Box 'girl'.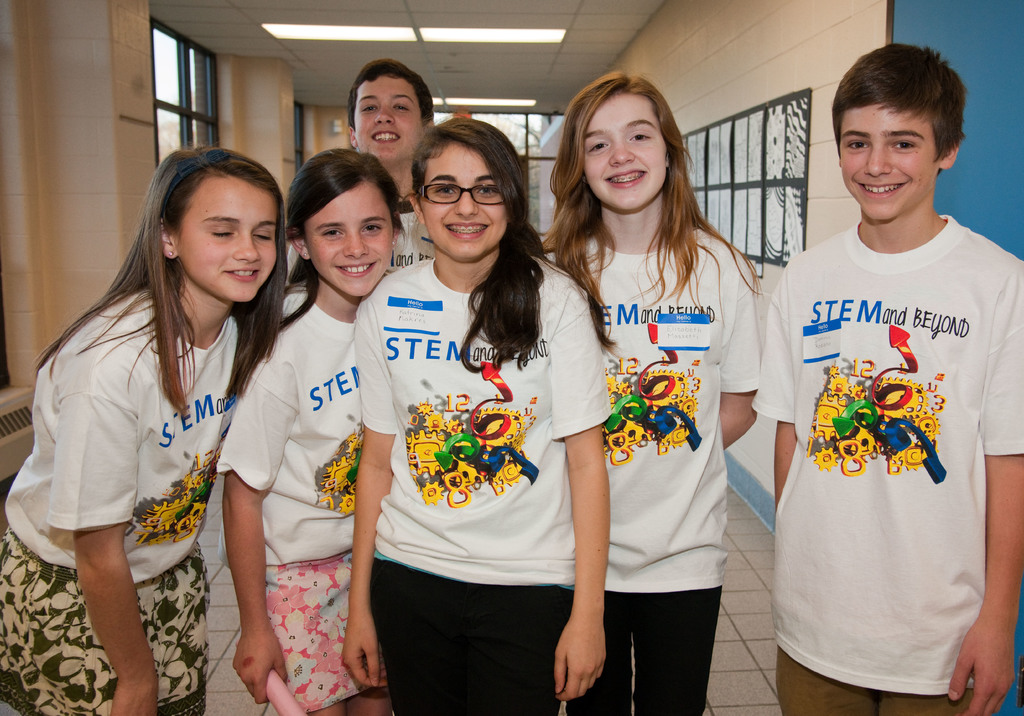
BBox(0, 140, 289, 715).
